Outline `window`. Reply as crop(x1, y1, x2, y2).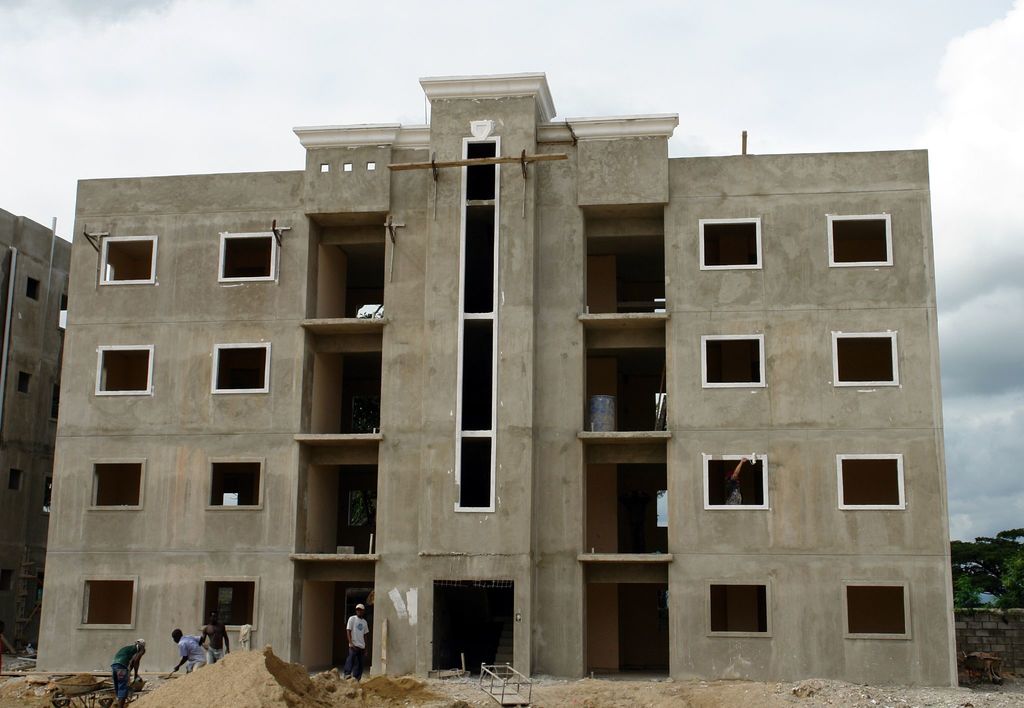
crop(90, 458, 145, 511).
